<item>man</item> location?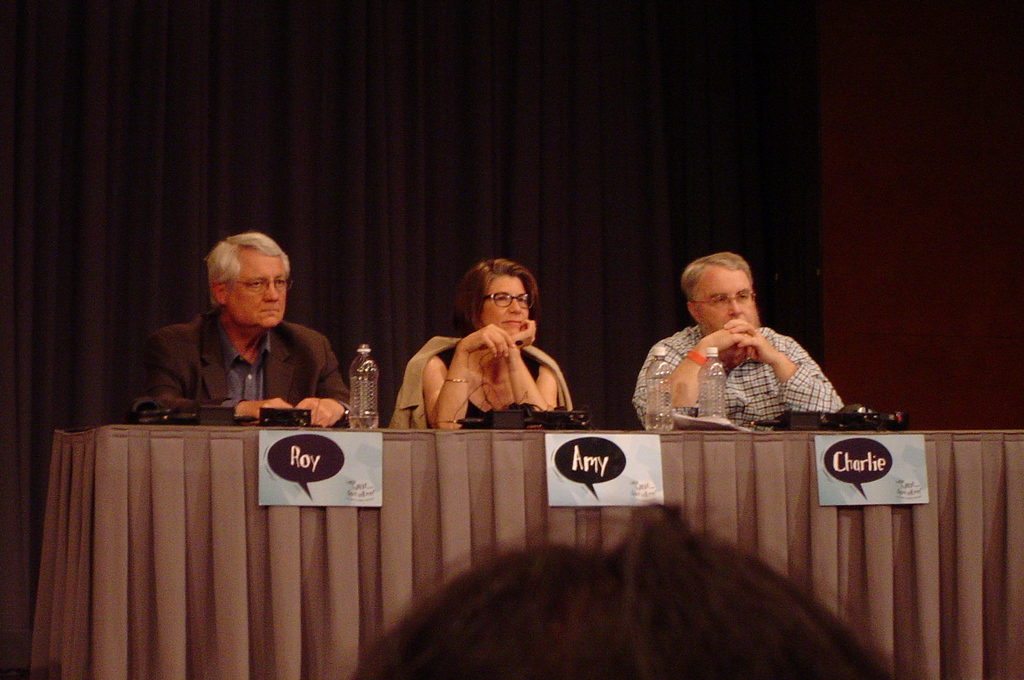
bbox=[125, 236, 367, 437]
